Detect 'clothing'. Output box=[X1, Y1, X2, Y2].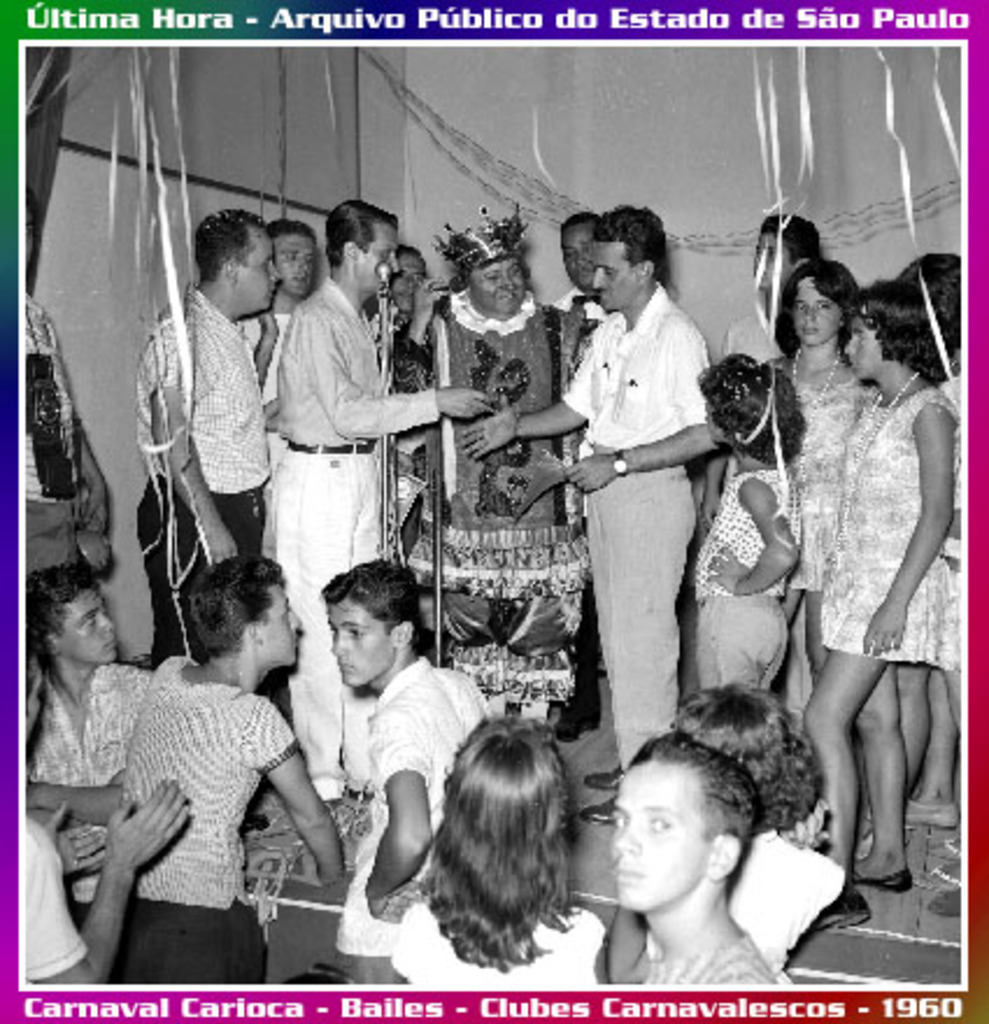
box=[130, 482, 258, 638].
